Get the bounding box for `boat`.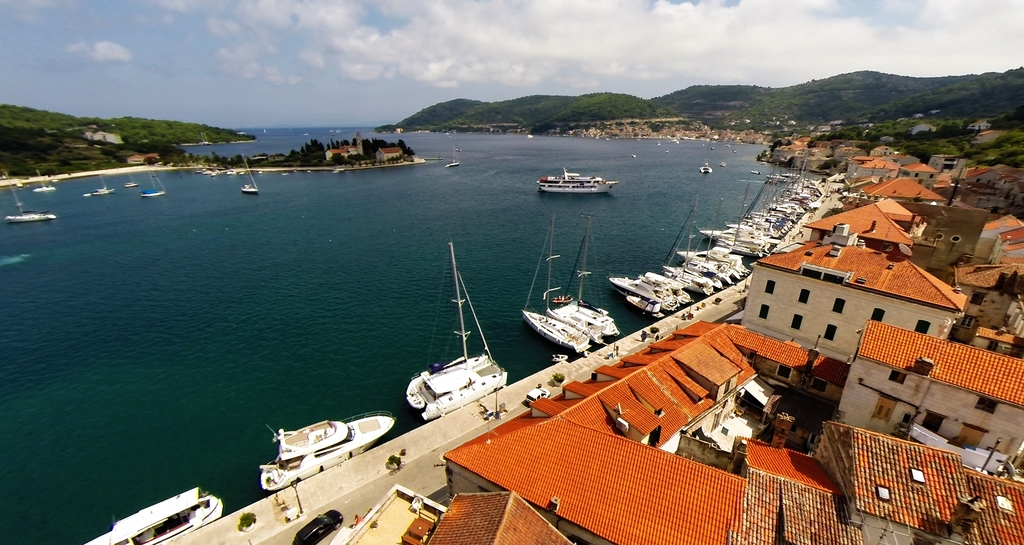
<box>143,162,166,200</box>.
